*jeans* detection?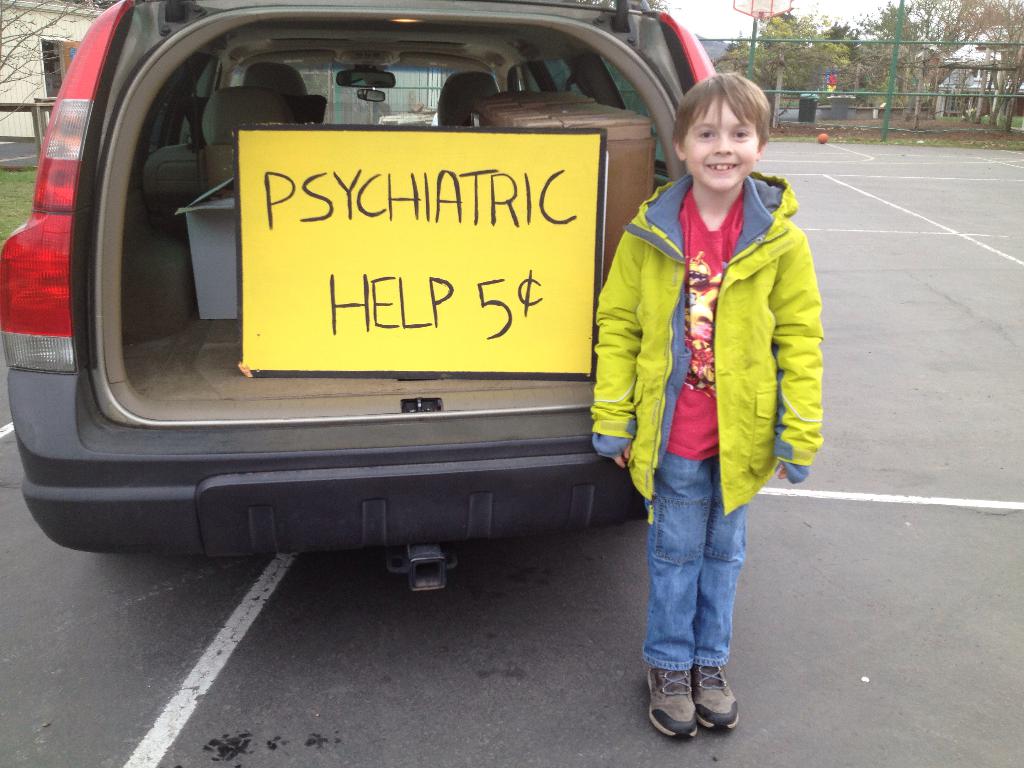
(645,464,753,742)
